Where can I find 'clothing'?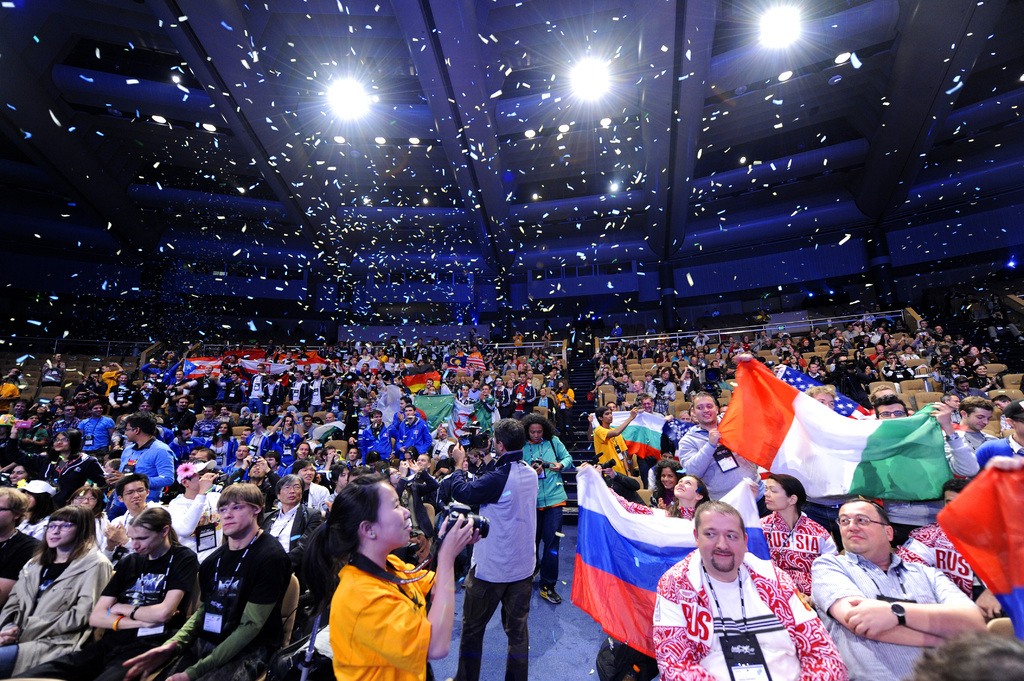
You can find it at <box>845,364,867,396</box>.
